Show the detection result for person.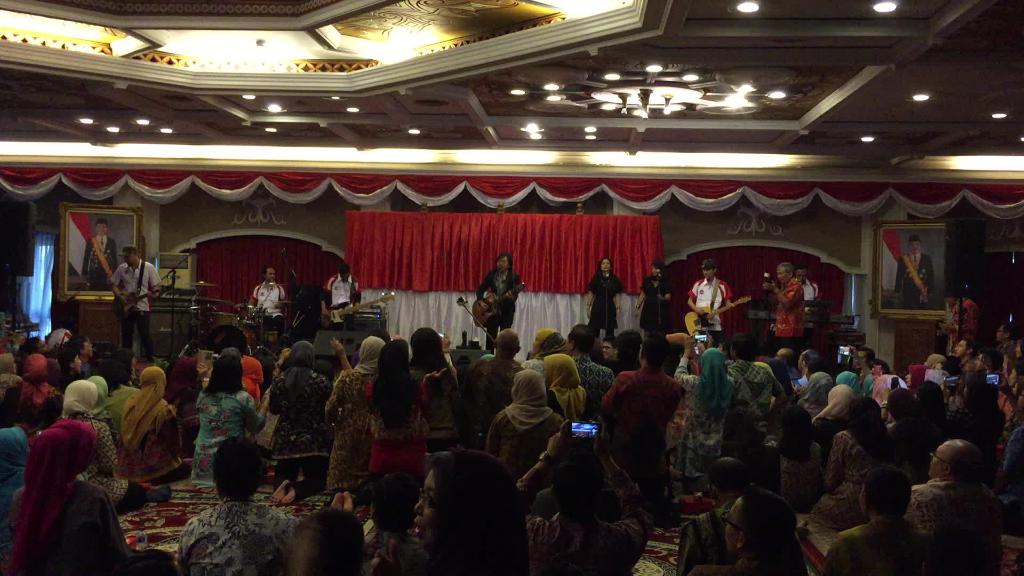
(890,230,936,310).
